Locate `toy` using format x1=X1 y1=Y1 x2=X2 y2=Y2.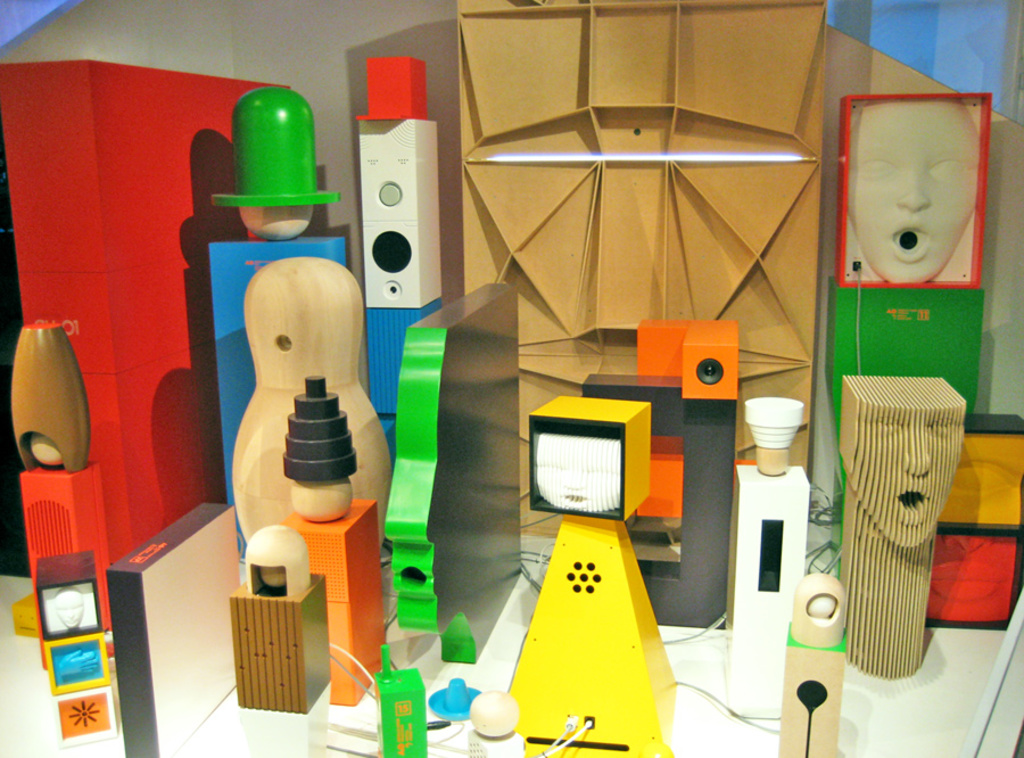
x1=923 y1=418 x2=1023 y2=635.
